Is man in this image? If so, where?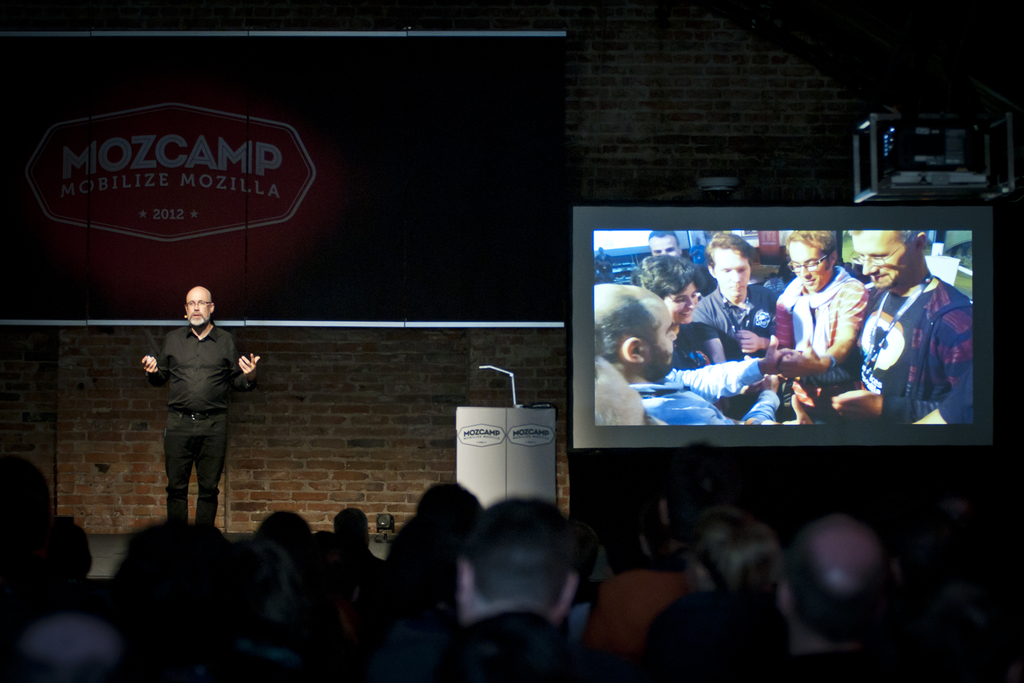
Yes, at <region>145, 289, 245, 547</region>.
